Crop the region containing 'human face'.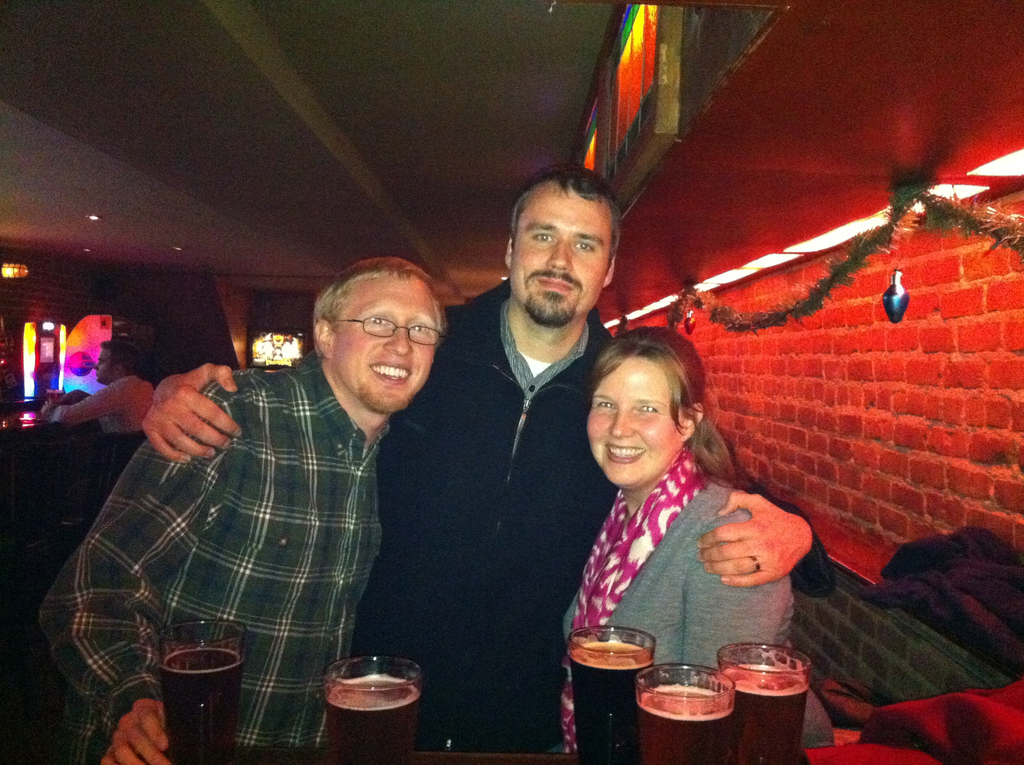
Crop region: 93 348 116 383.
